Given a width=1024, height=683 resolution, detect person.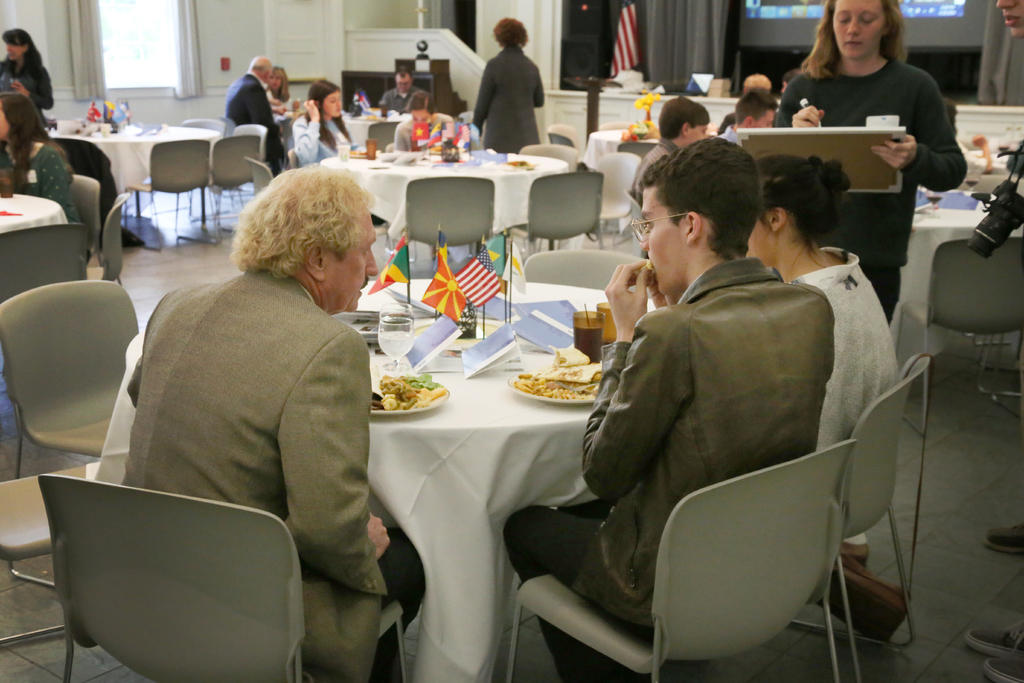
(264, 63, 289, 112).
